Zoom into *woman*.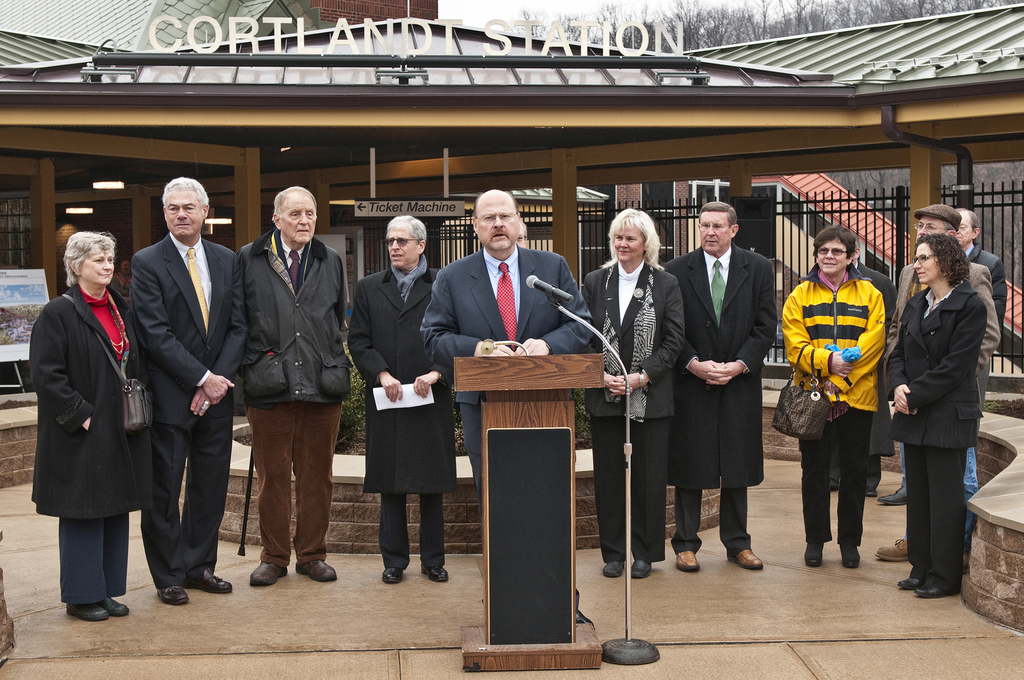
Zoom target: x1=884 y1=236 x2=995 y2=606.
